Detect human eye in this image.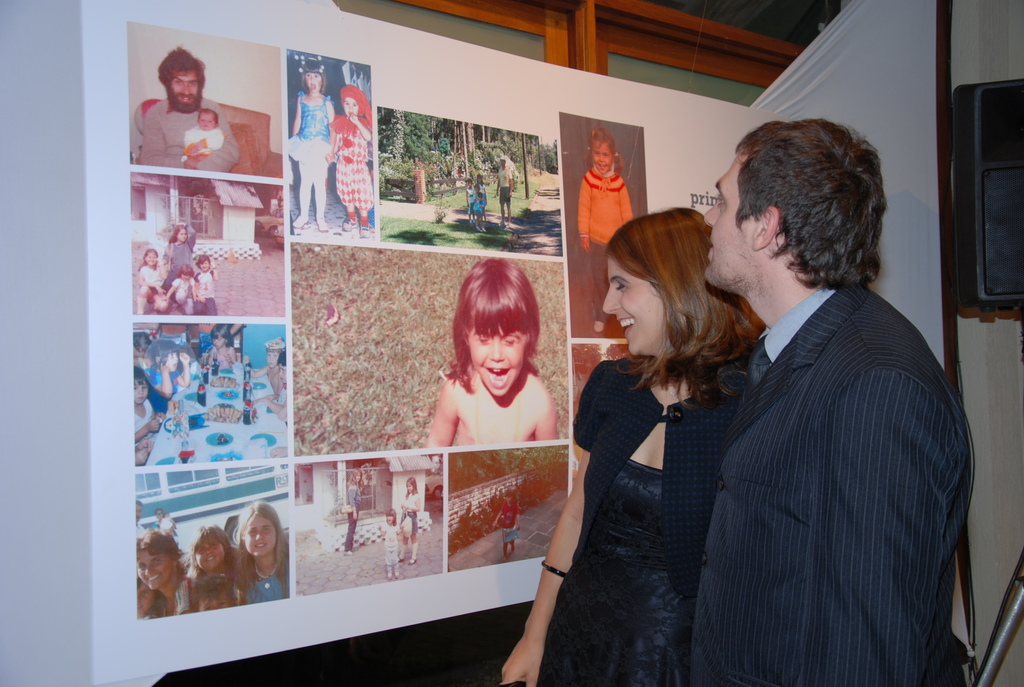
Detection: 473 337 492 349.
